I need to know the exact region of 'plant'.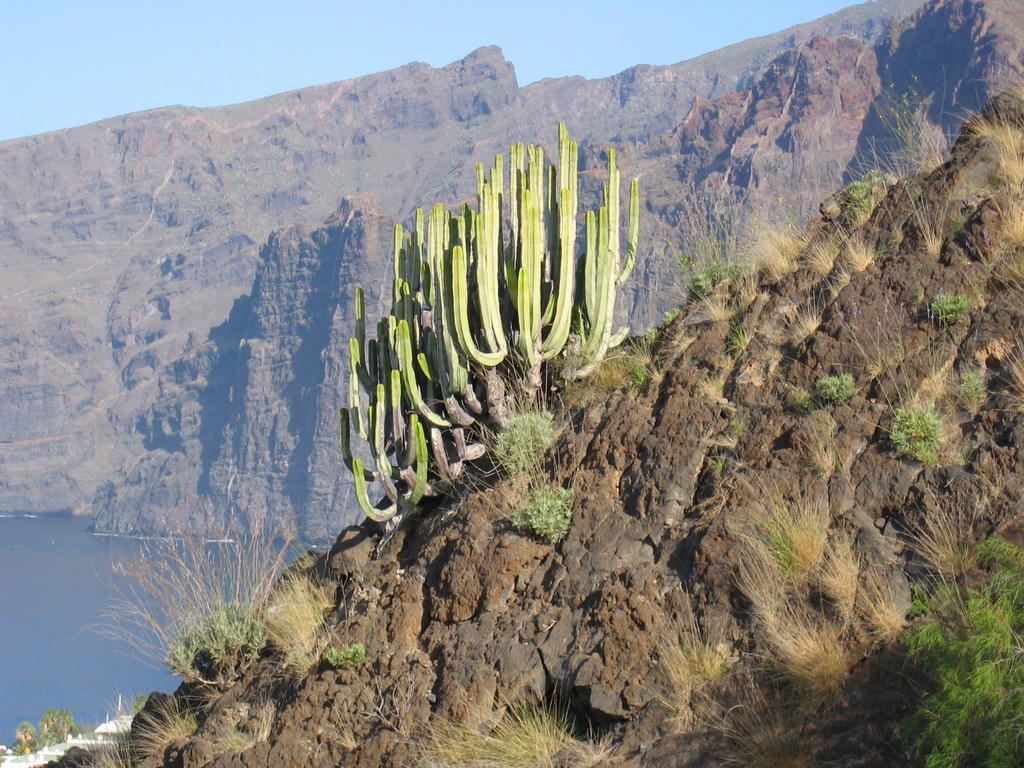
Region: 854:318:969:450.
